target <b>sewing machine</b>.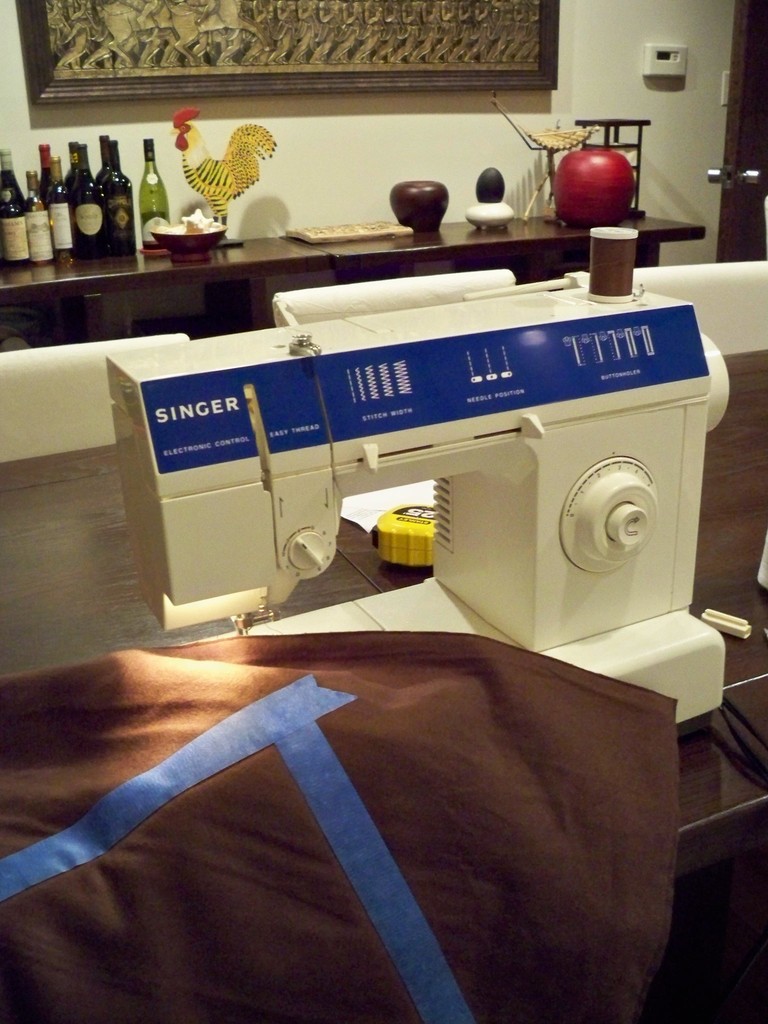
Target region: [0, 216, 736, 736].
